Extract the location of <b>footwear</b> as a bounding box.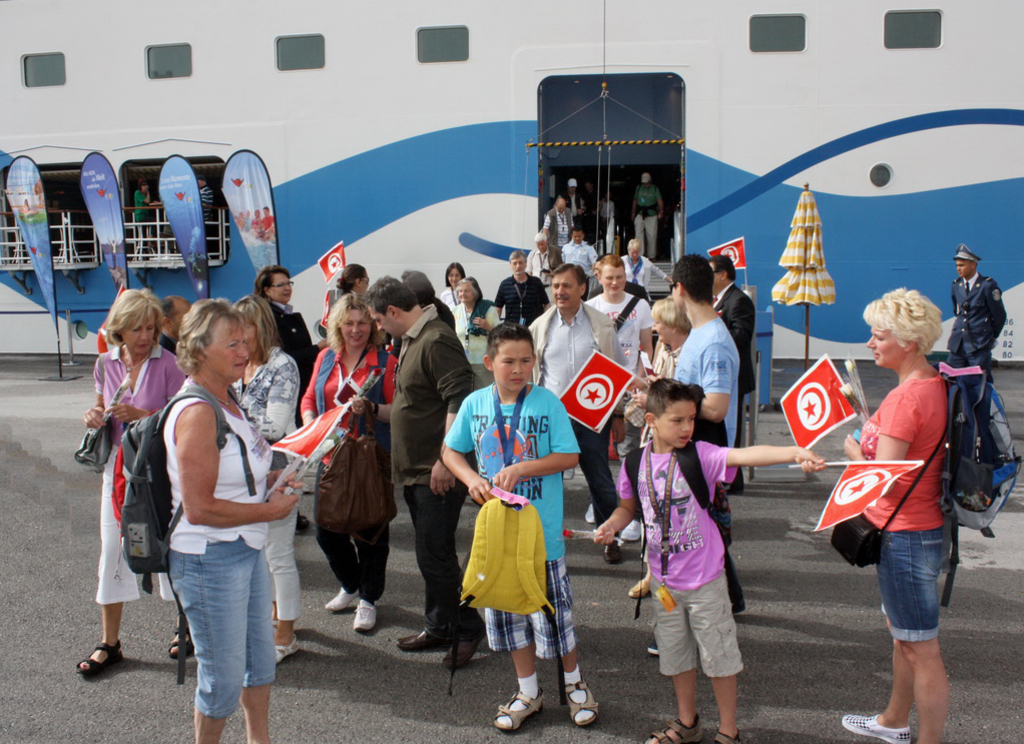
left=168, top=623, right=197, bottom=656.
